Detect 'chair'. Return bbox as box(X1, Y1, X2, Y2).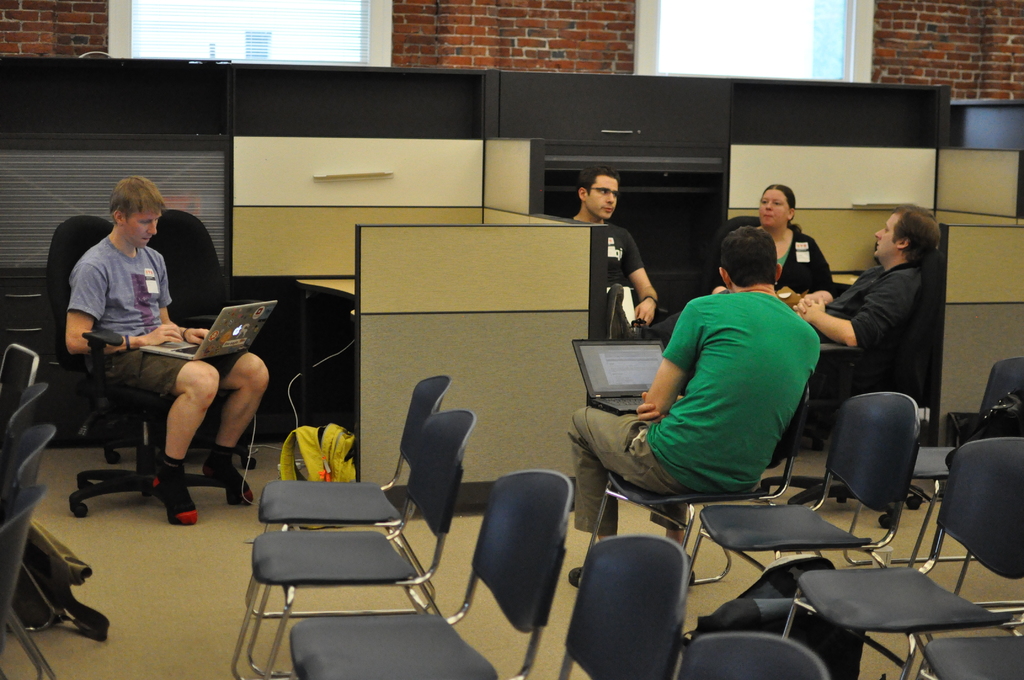
box(976, 355, 1023, 423).
